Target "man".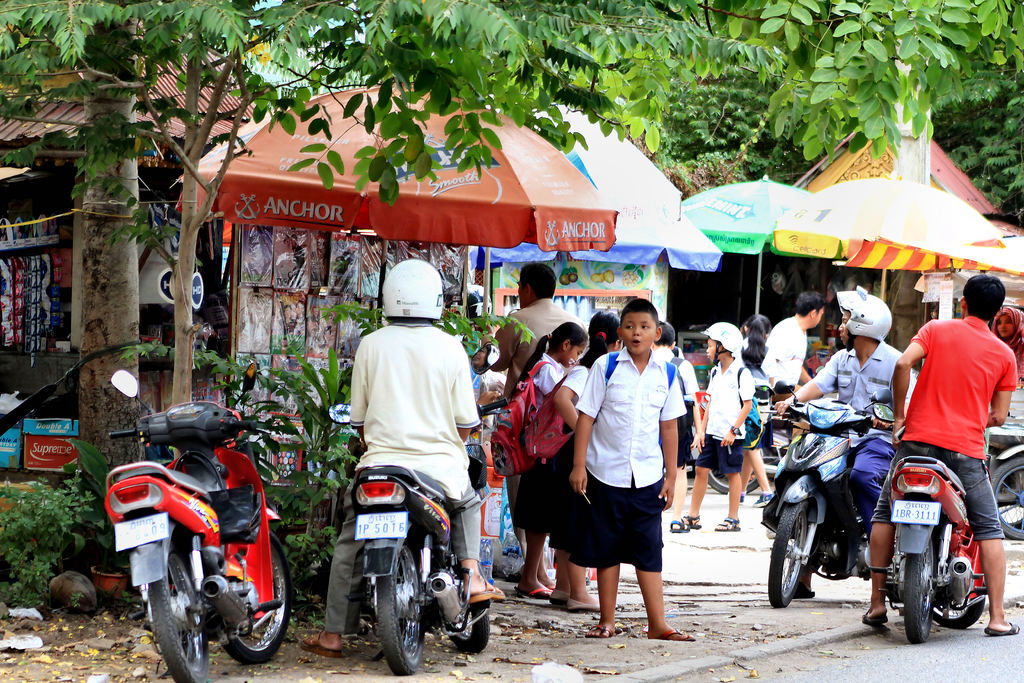
Target region: BBox(860, 273, 1018, 638).
